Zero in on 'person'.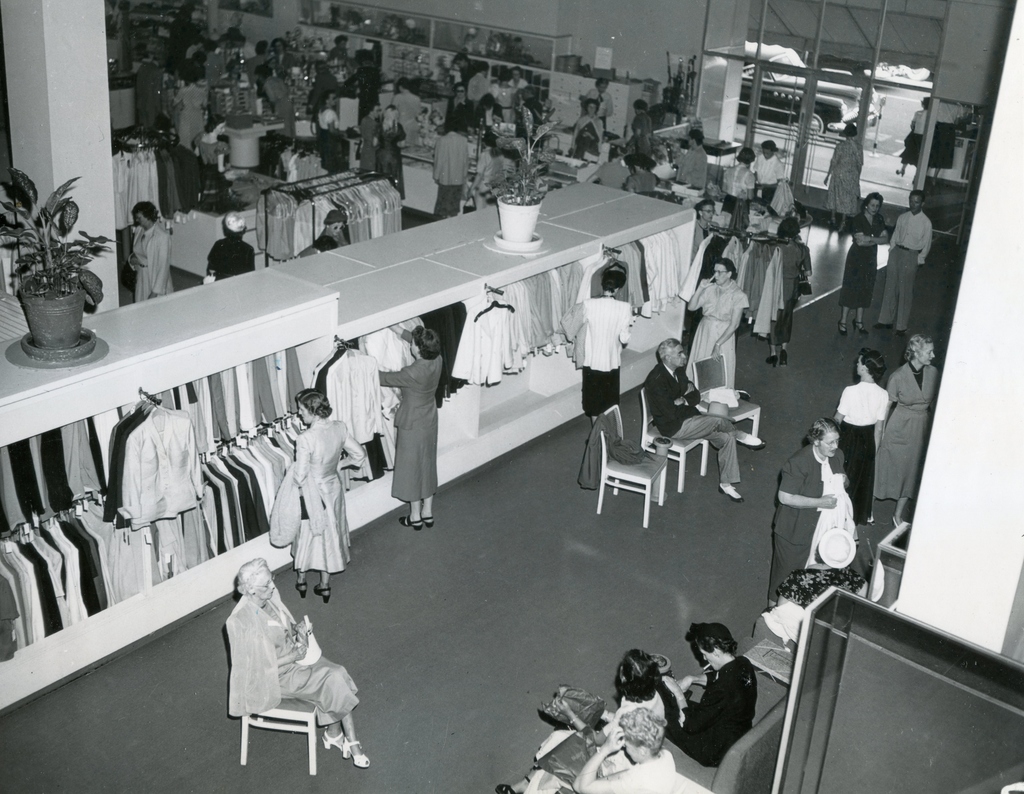
Zeroed in: 205:216:259:280.
